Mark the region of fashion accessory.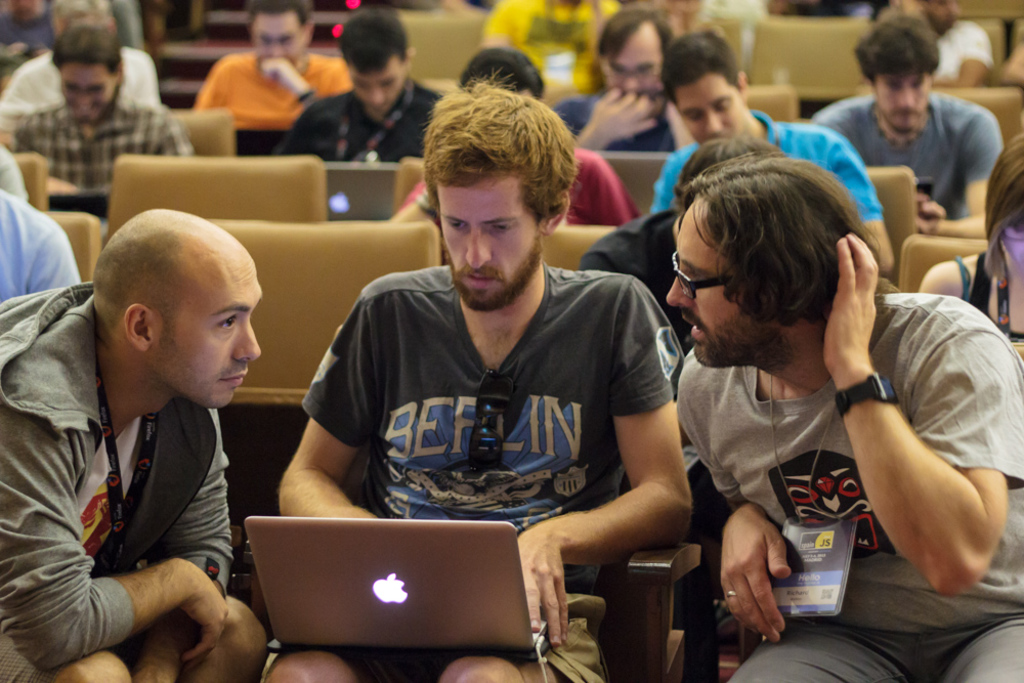
Region: rect(671, 249, 739, 305).
